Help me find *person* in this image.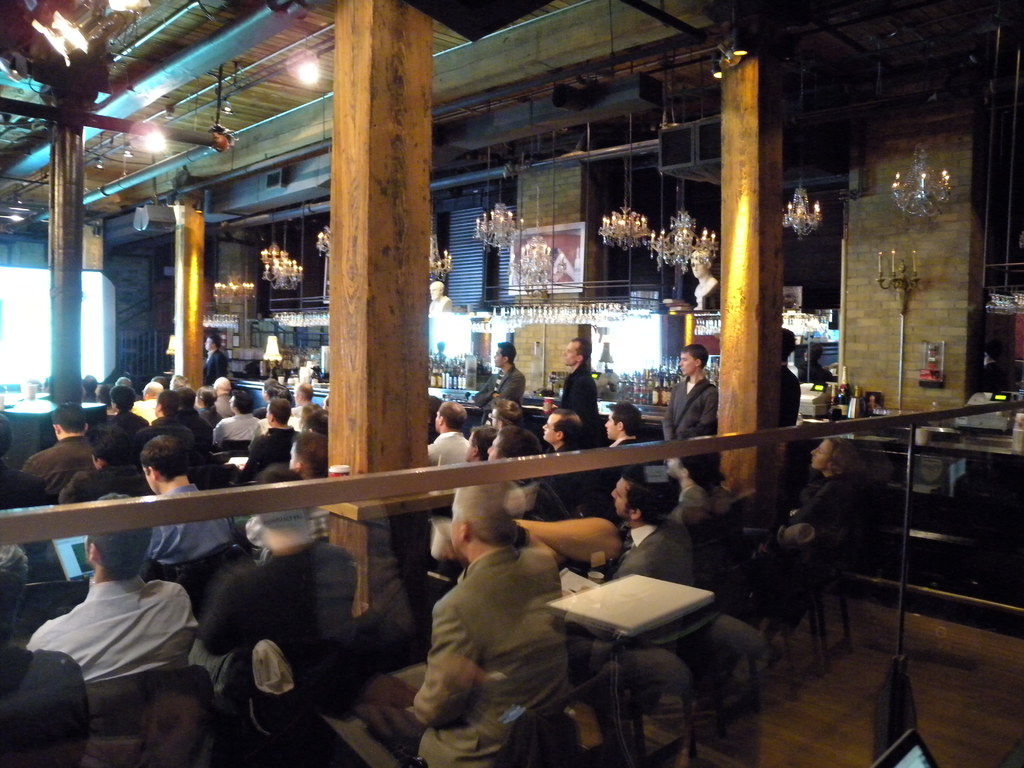
Found it: BBox(668, 335, 730, 477).
